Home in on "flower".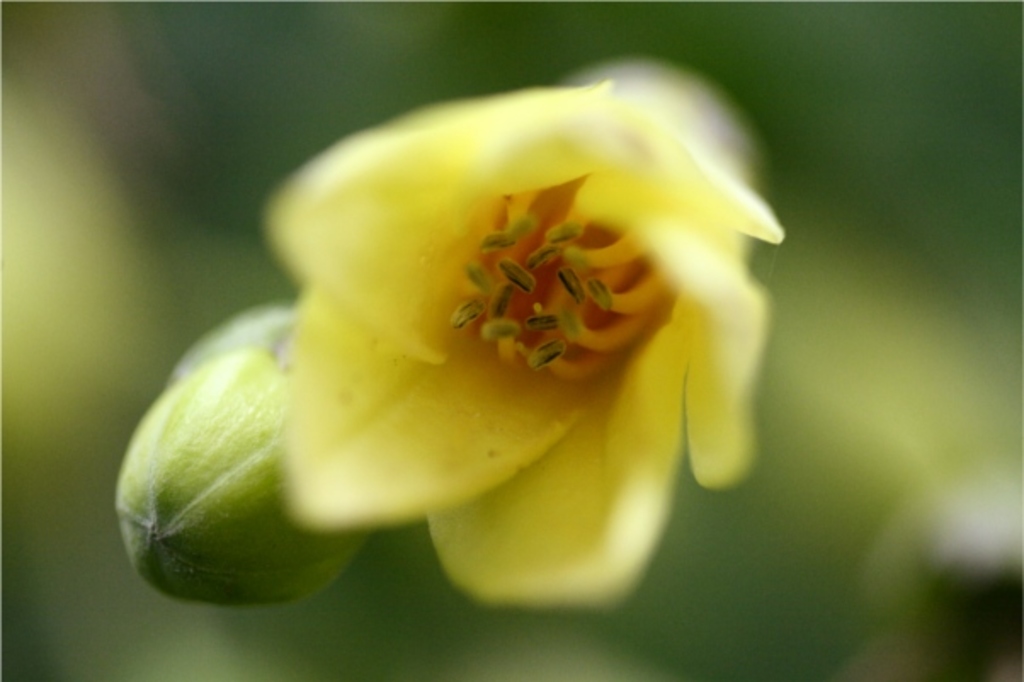
Homed in at select_region(119, 303, 373, 605).
